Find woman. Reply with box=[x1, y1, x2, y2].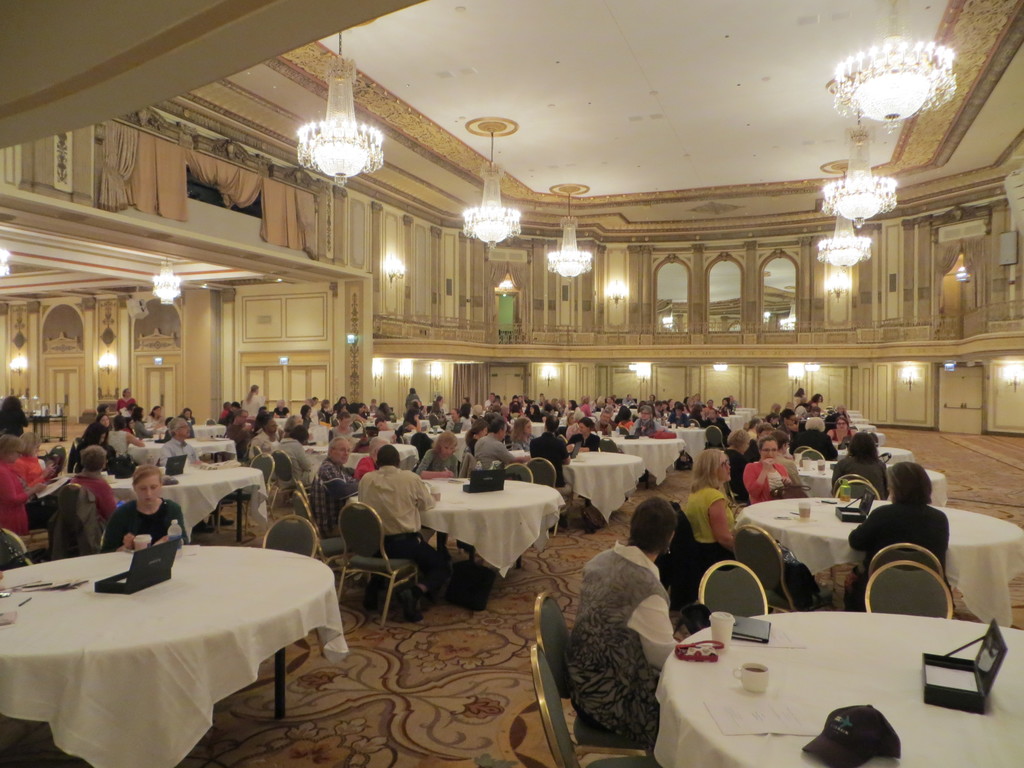
box=[241, 382, 262, 417].
